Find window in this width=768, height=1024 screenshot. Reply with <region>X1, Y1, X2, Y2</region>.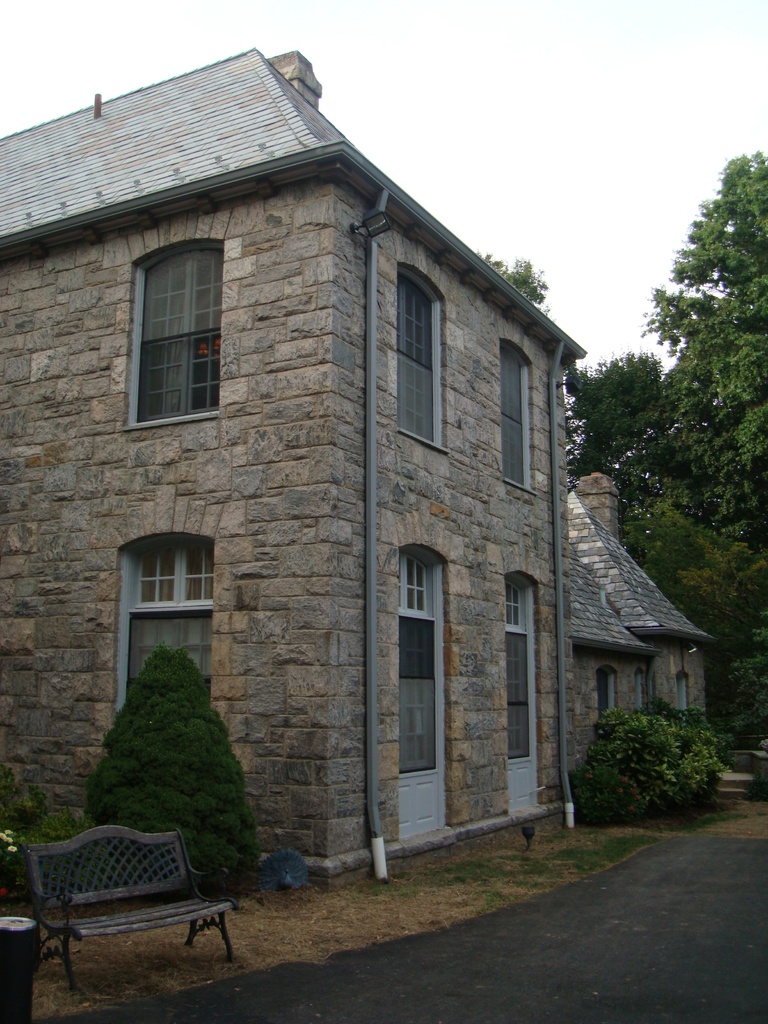
<region>388, 255, 449, 456</region>.
